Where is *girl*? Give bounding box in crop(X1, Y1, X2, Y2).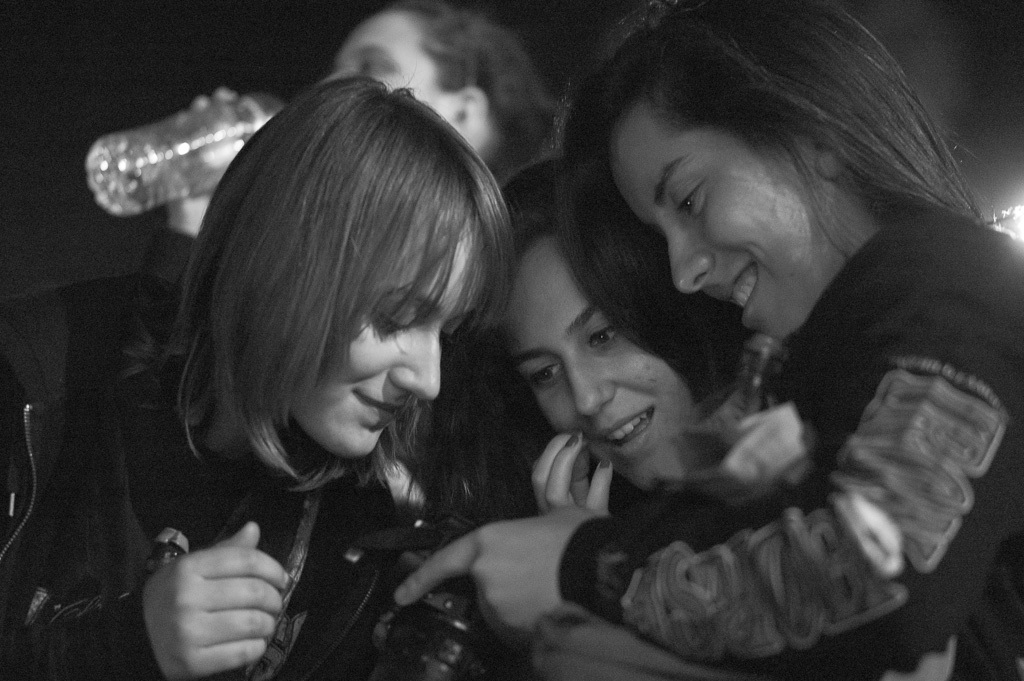
crop(403, 162, 952, 680).
